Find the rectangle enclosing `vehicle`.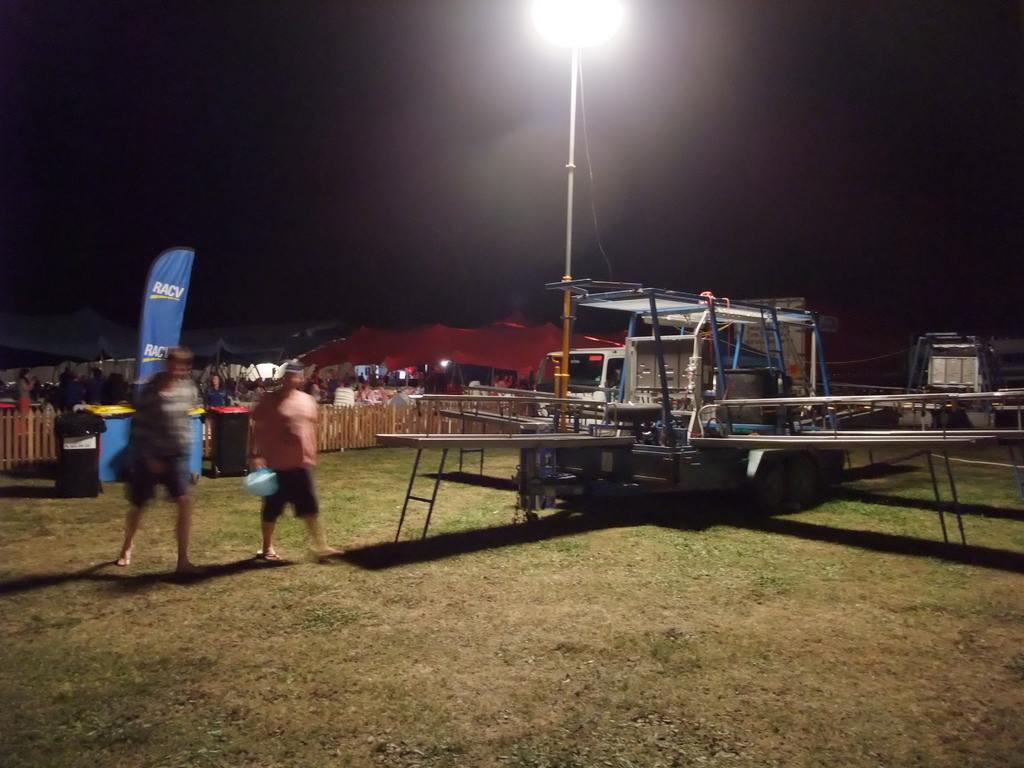
(394,274,1023,511).
